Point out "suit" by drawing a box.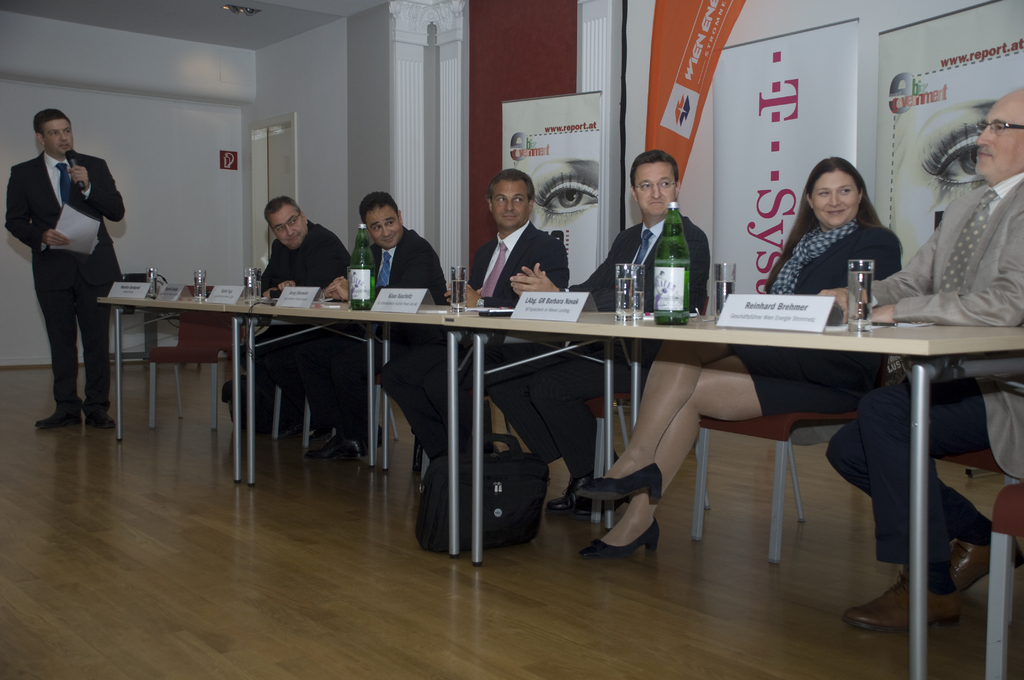
7 147 125 413.
